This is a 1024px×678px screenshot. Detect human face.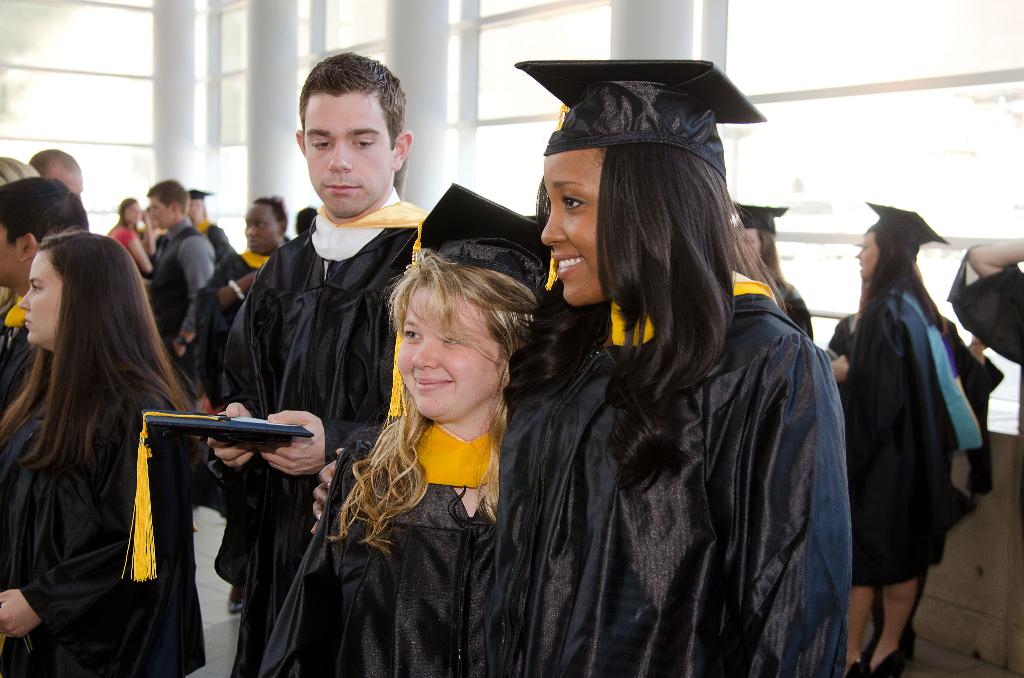
region(541, 148, 608, 307).
